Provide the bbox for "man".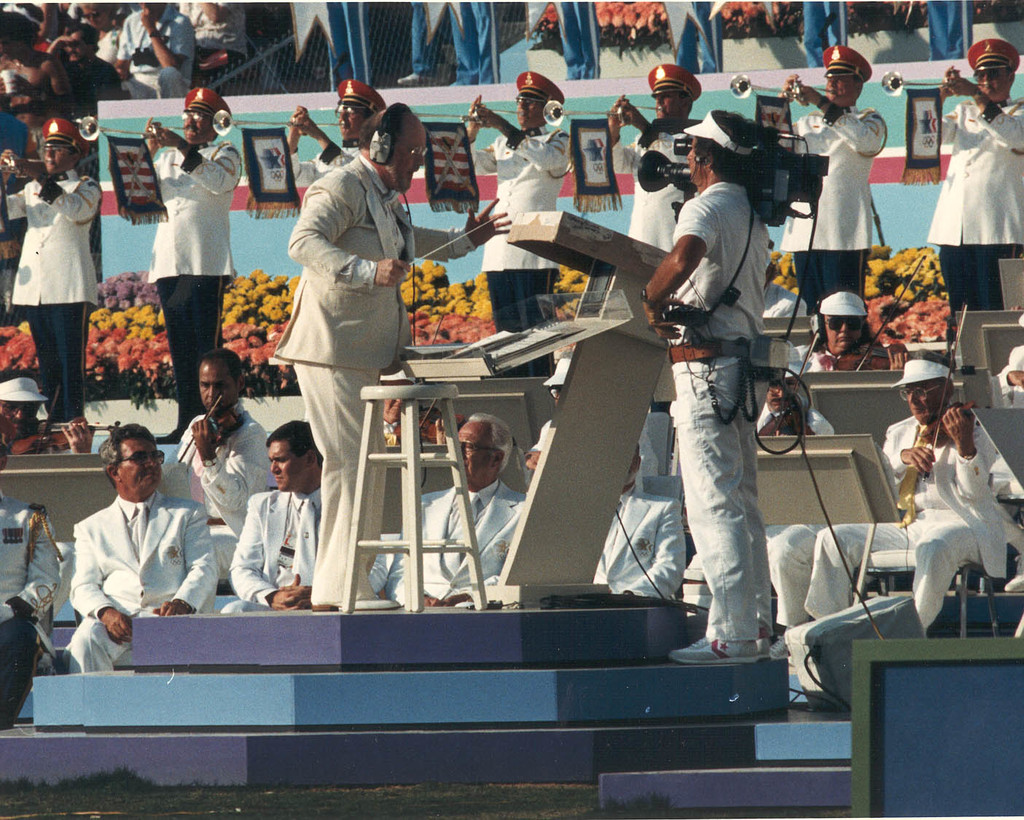
(789,289,913,371).
